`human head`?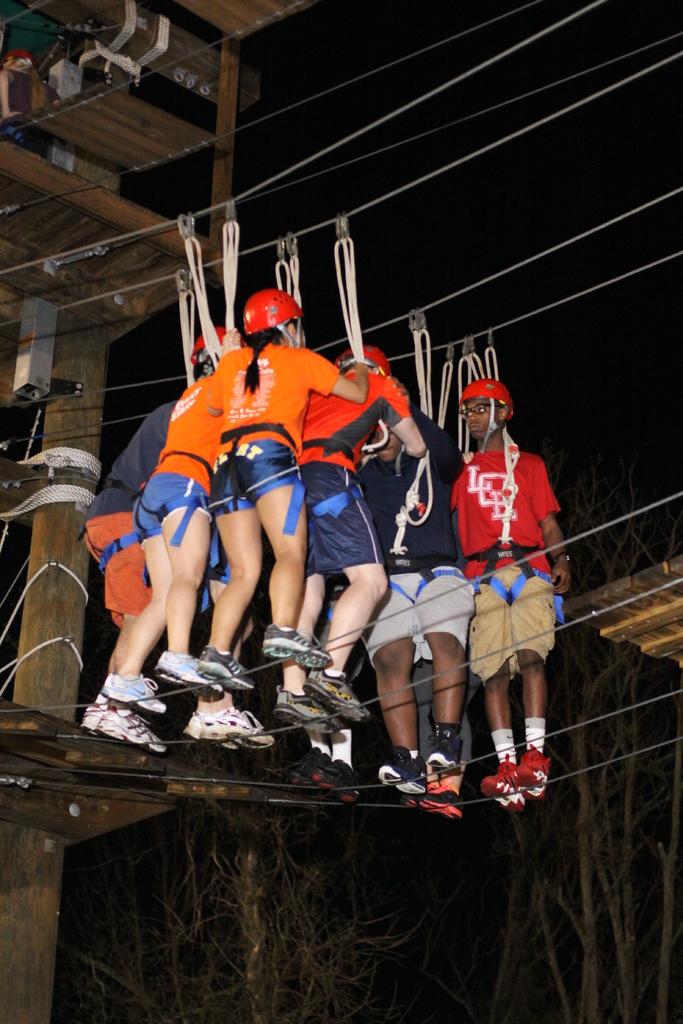
366,416,399,460
